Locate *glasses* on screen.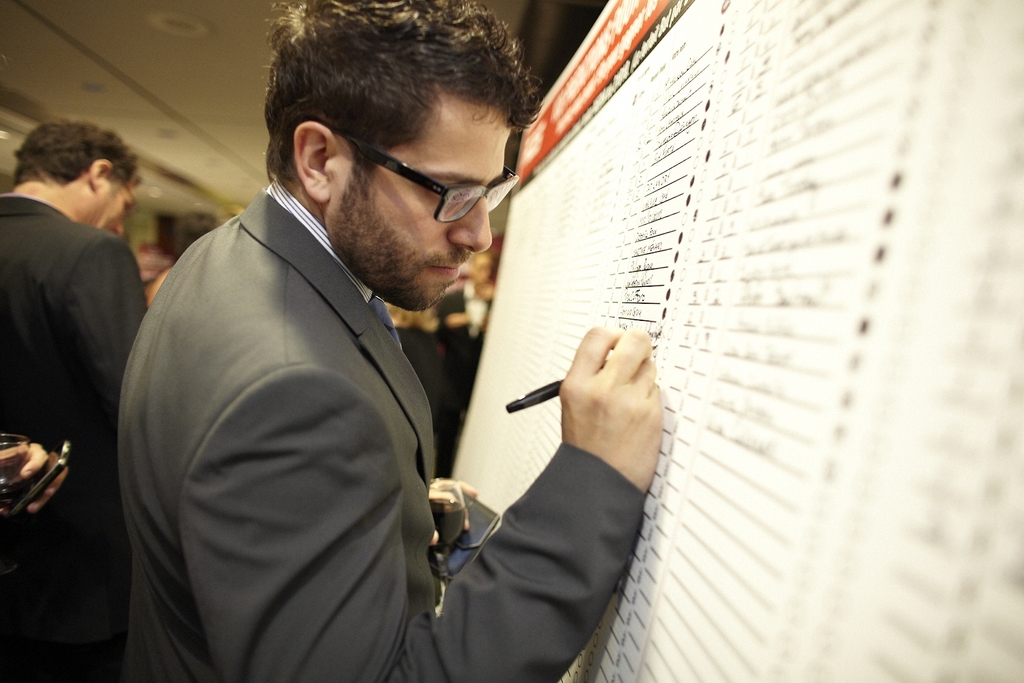
On screen at box(323, 139, 525, 217).
